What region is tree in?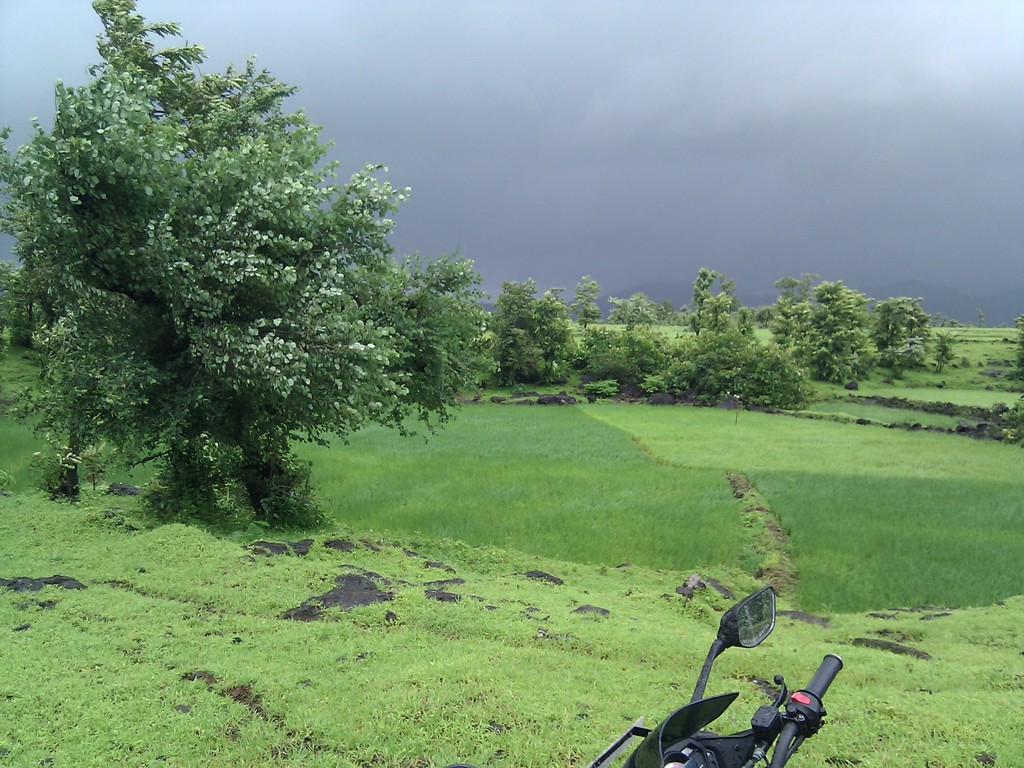
660:264:751:338.
